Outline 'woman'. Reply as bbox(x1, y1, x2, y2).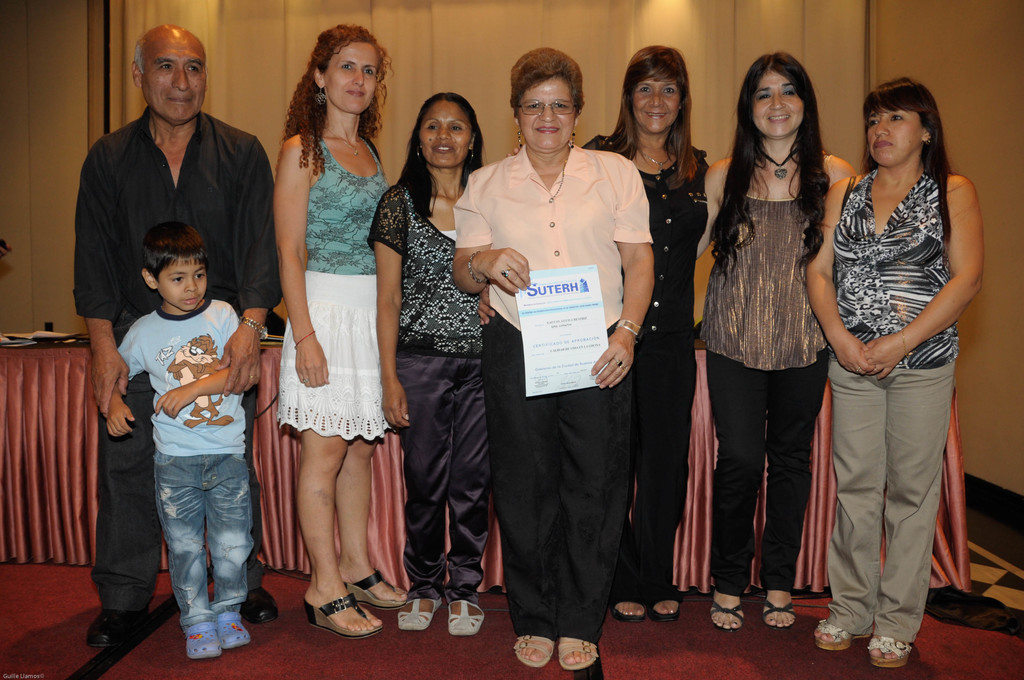
bbox(450, 45, 660, 673).
